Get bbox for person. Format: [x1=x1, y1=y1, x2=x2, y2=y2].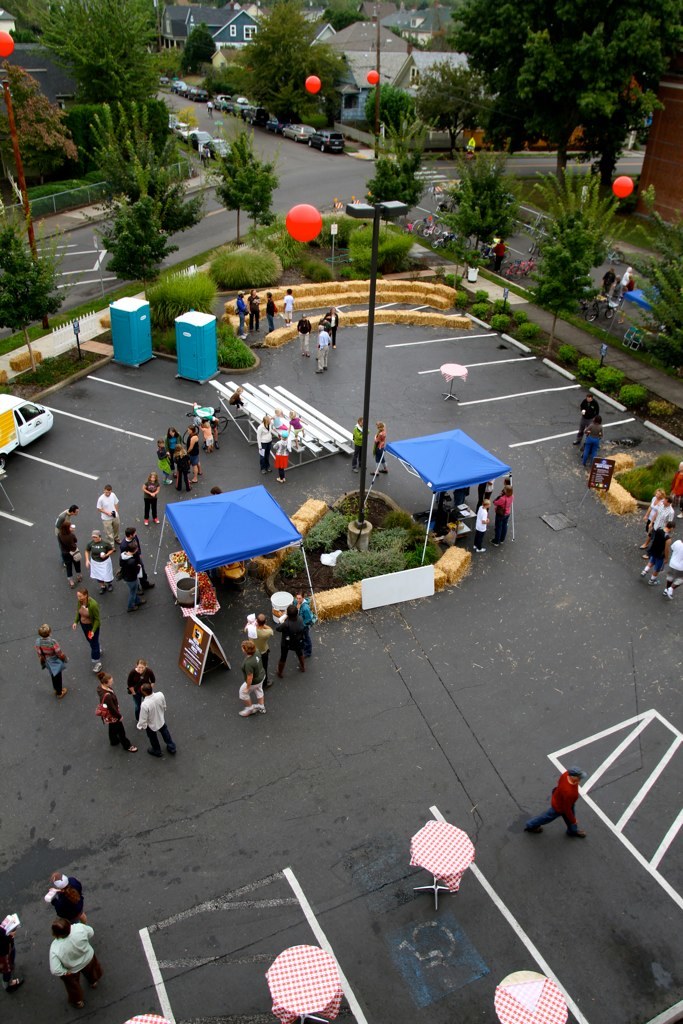
[x1=638, y1=516, x2=673, y2=584].
